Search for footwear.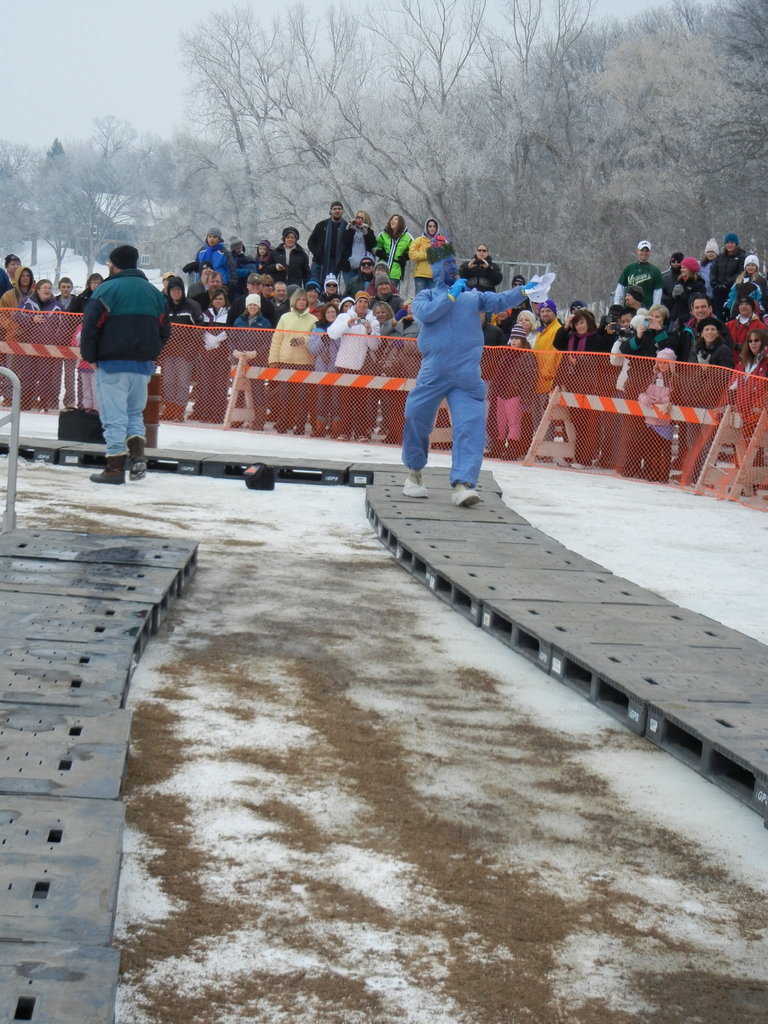
Found at {"x1": 401, "y1": 469, "x2": 430, "y2": 502}.
